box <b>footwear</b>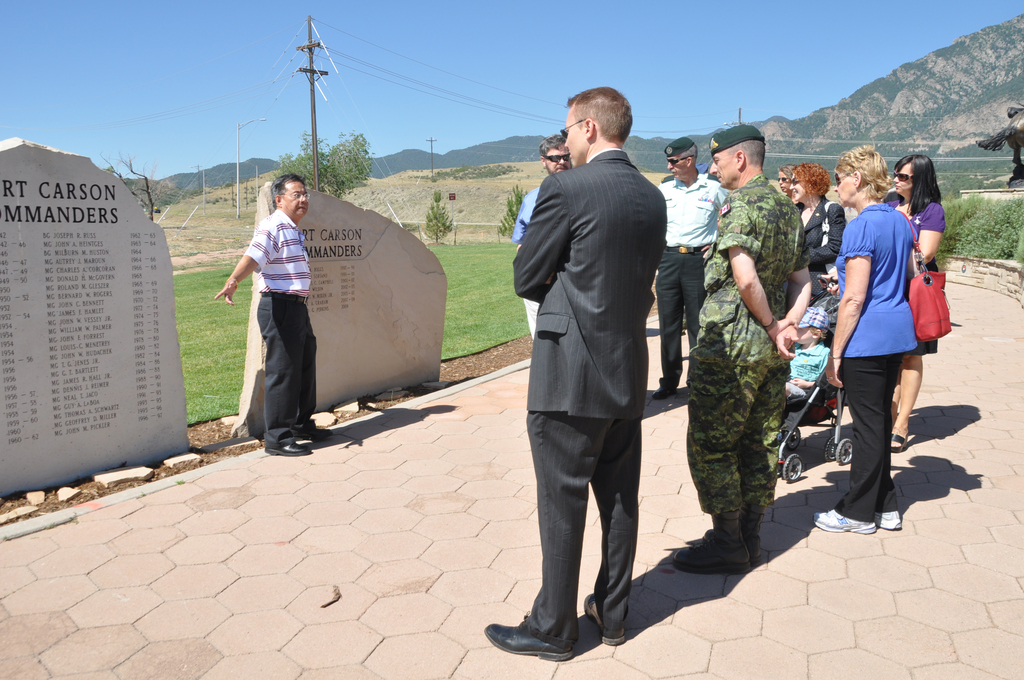
<region>298, 418, 332, 442</region>
